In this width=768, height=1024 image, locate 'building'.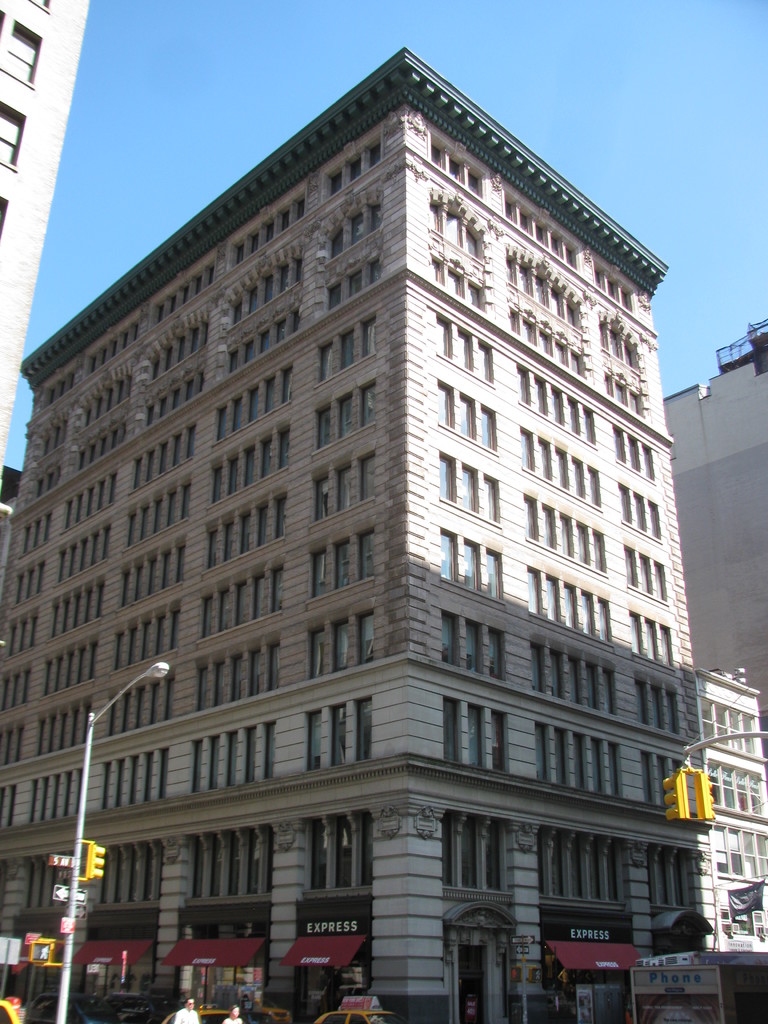
Bounding box: (left=661, top=319, right=766, bottom=738).
